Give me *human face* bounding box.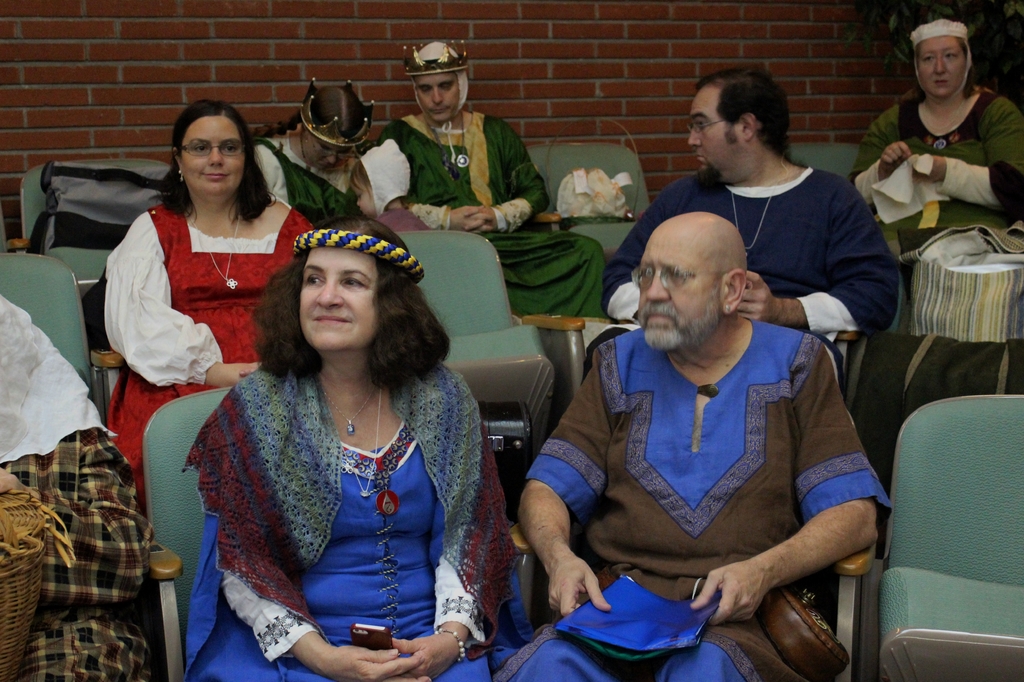
<box>415,65,456,117</box>.
